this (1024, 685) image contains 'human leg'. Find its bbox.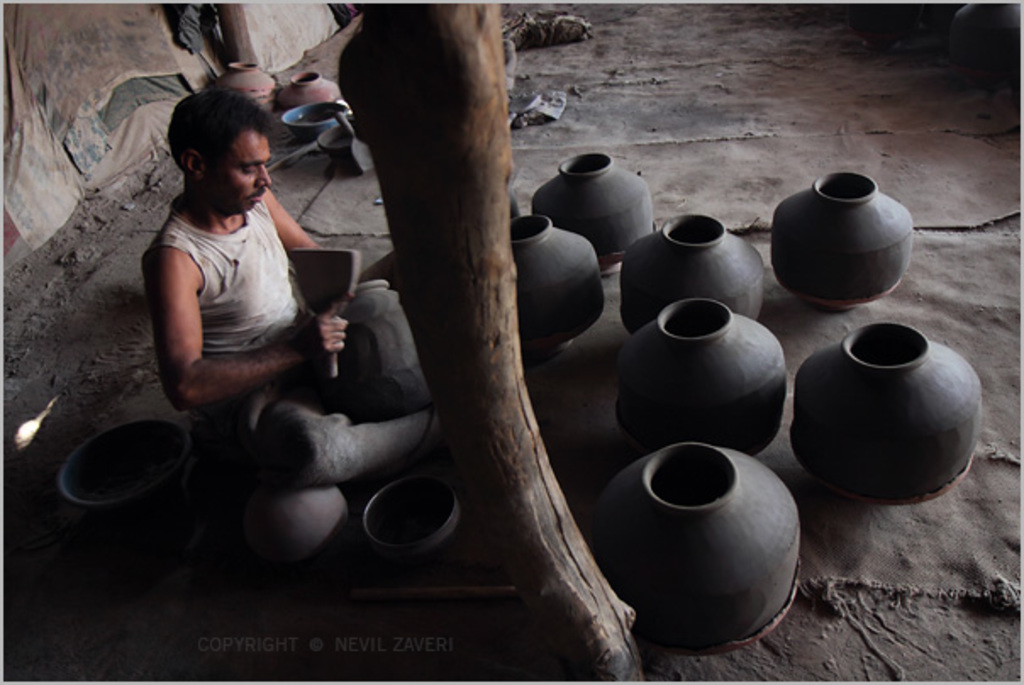
l=190, t=393, r=431, b=482.
